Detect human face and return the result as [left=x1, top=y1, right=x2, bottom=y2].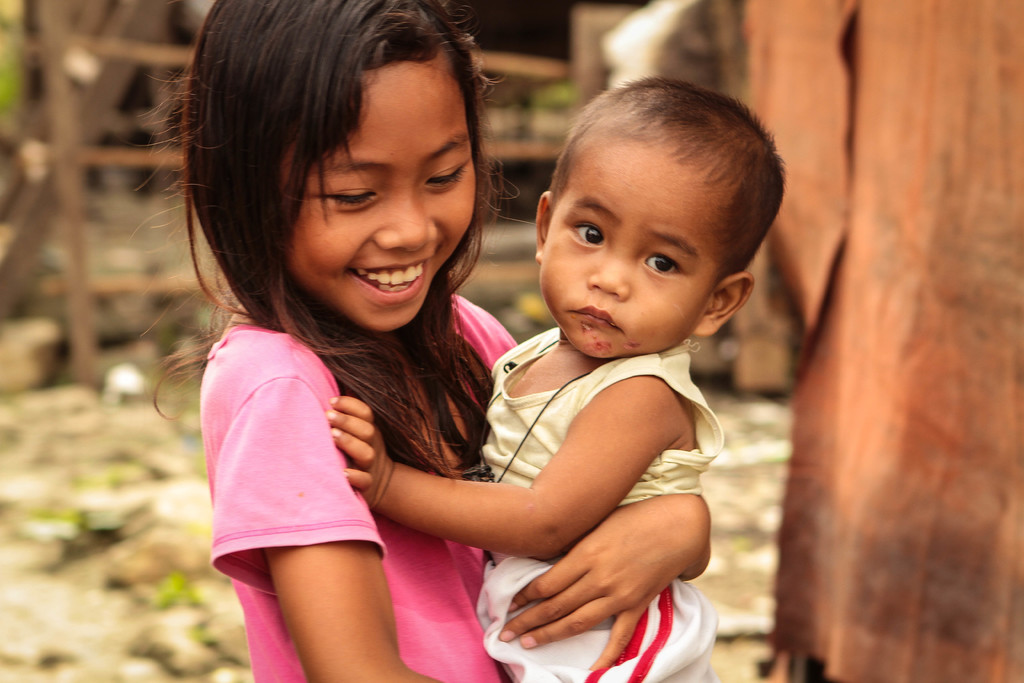
[left=286, top=64, right=477, bottom=332].
